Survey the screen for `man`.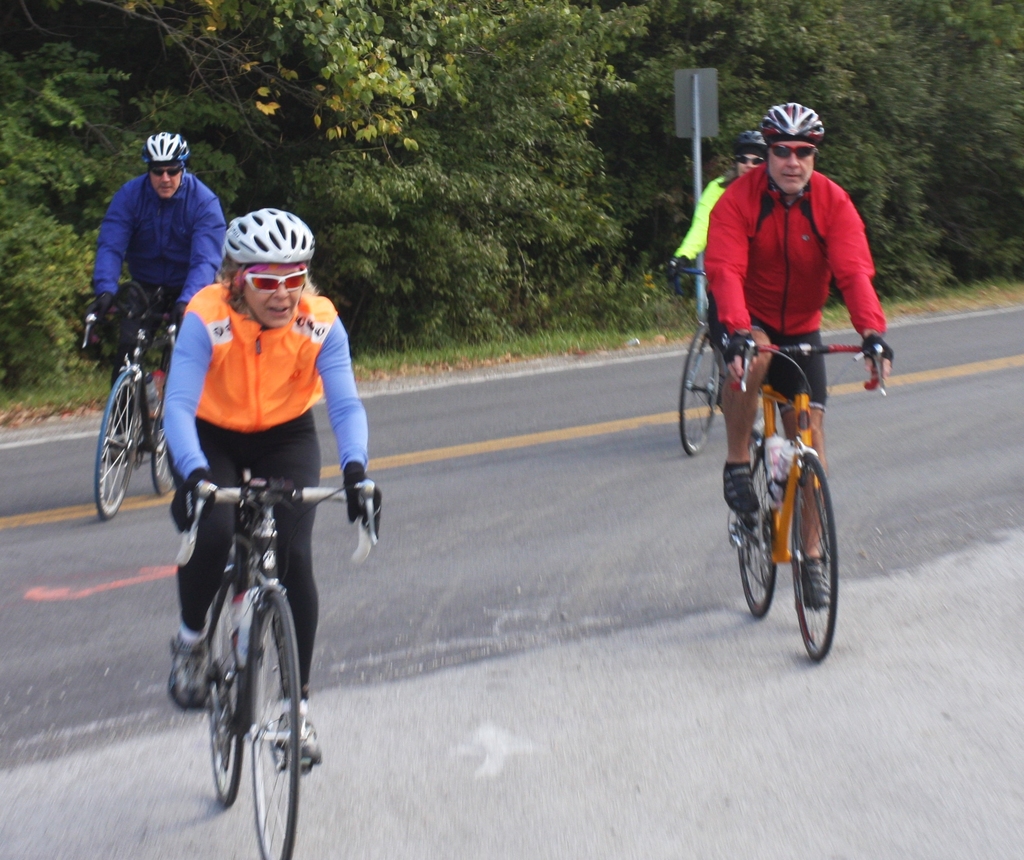
Survey found: [674, 112, 908, 490].
